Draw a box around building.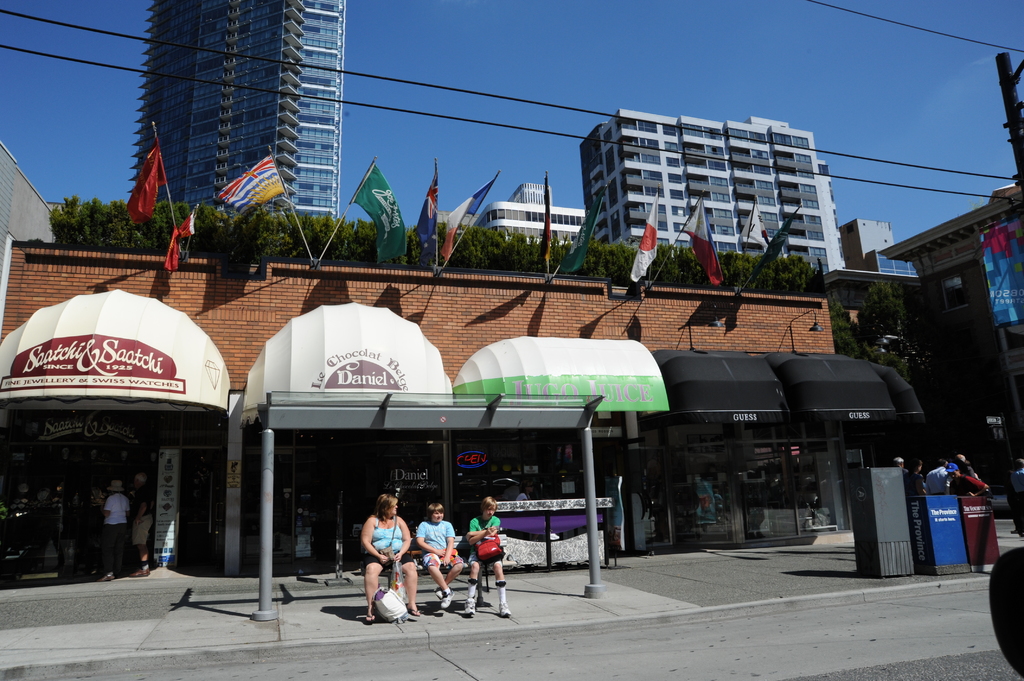
881,175,1023,503.
